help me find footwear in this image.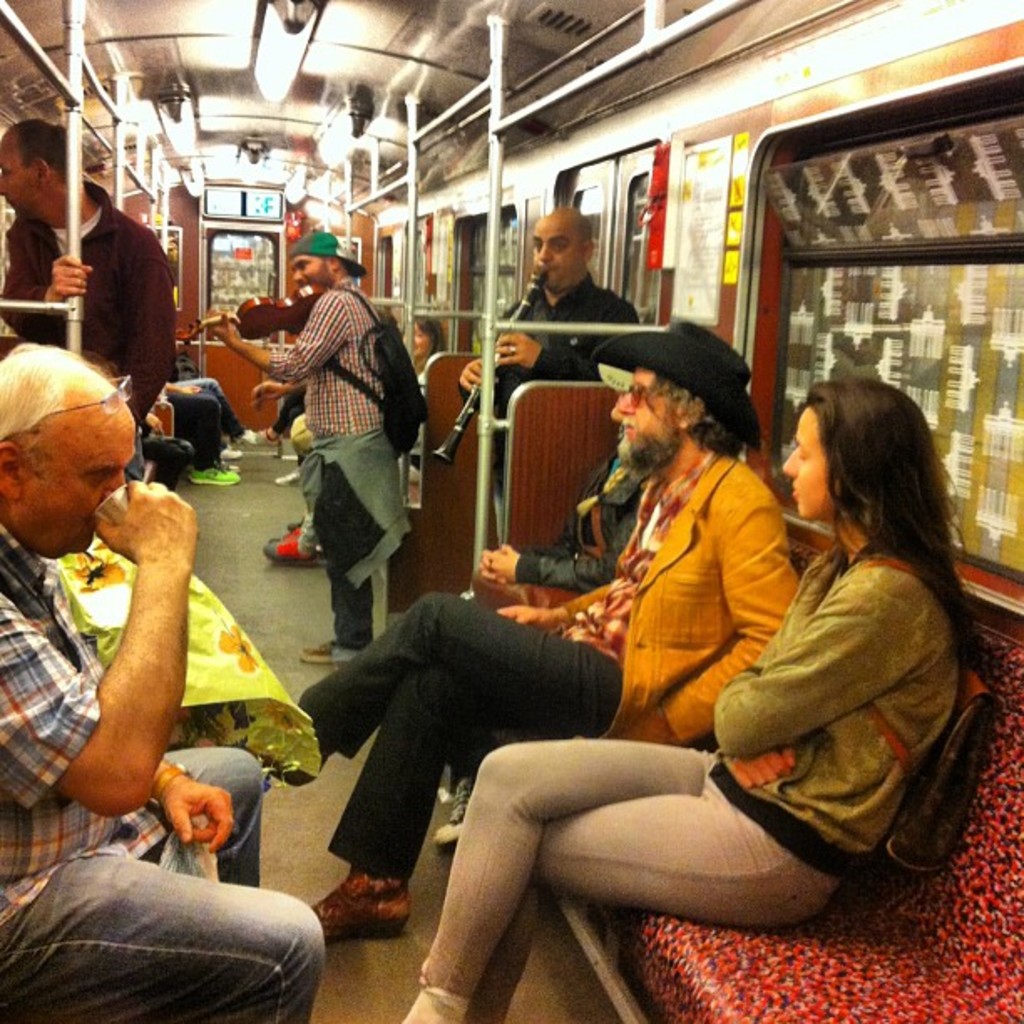
Found it: bbox=[191, 467, 241, 485].
